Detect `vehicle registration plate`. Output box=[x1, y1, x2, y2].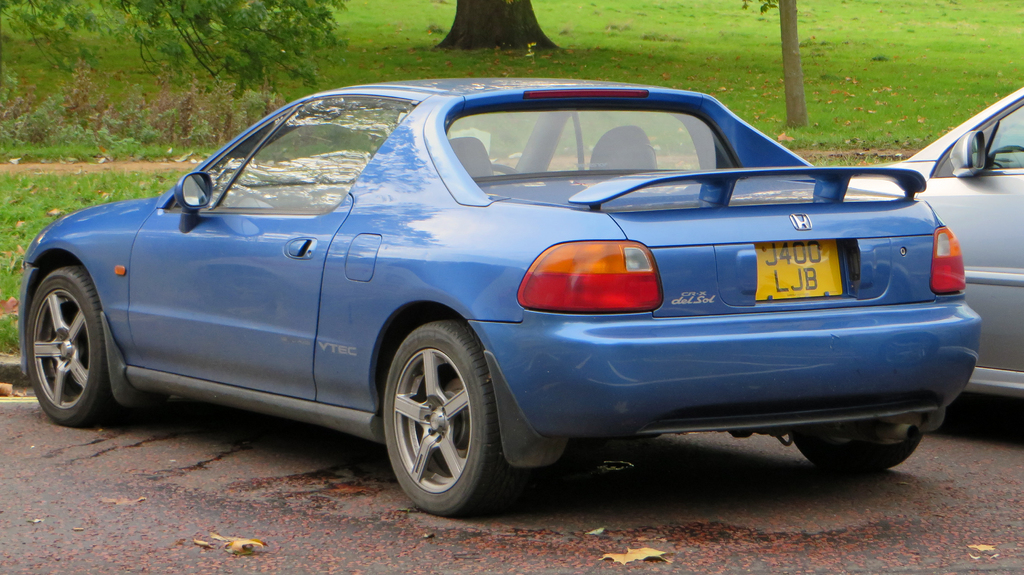
box=[765, 236, 845, 301].
